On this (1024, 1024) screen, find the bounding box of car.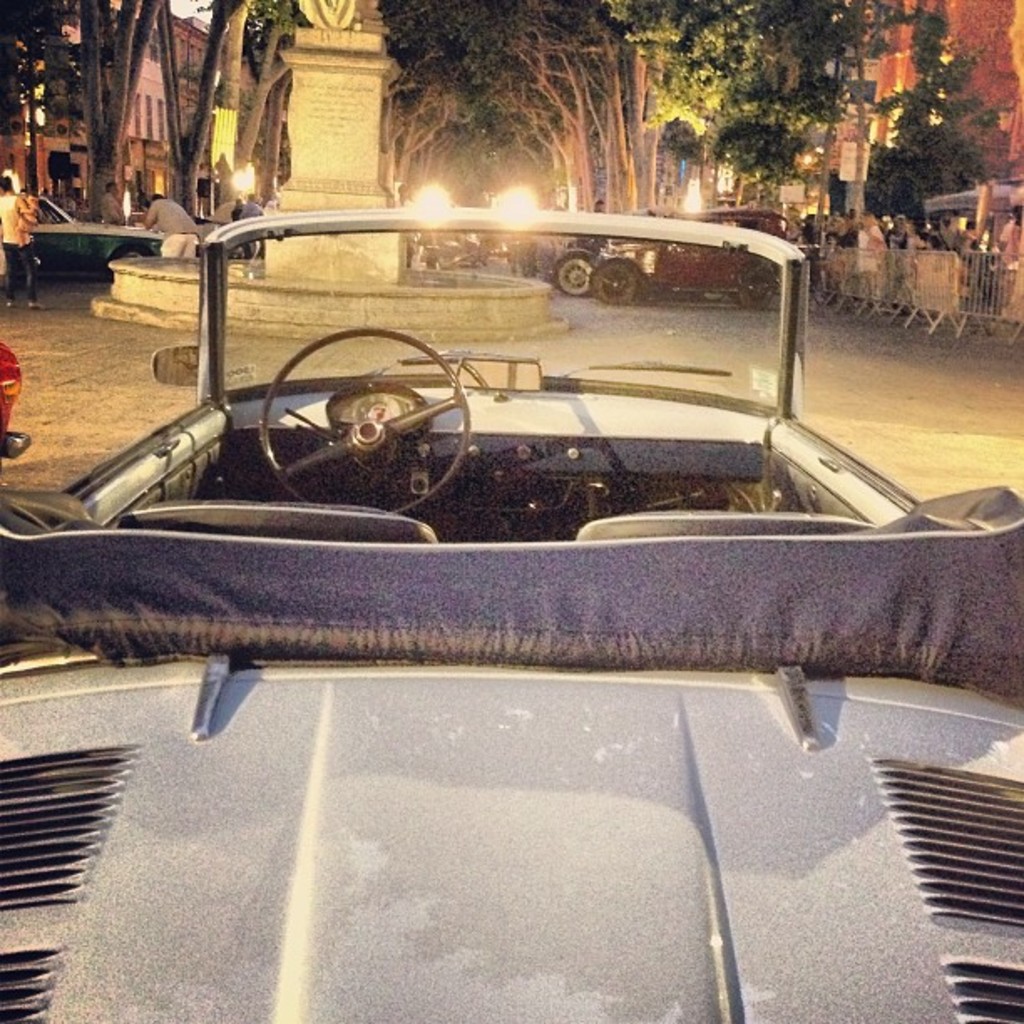
Bounding box: x1=0 y1=340 x2=32 y2=458.
